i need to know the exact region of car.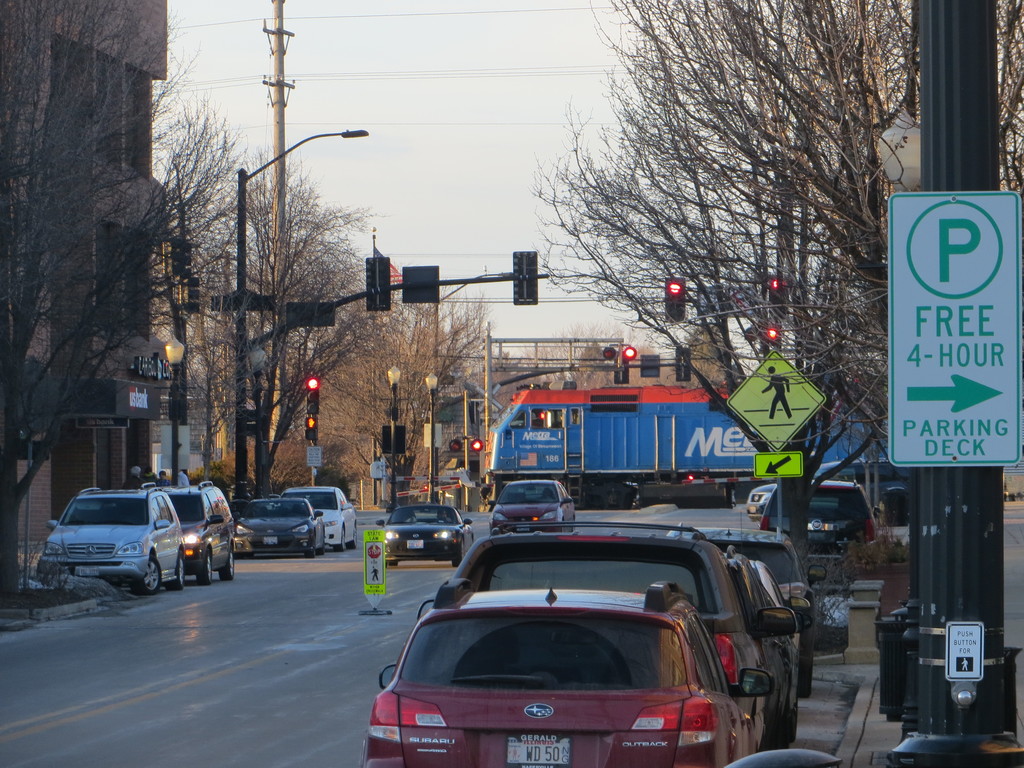
Region: bbox(236, 493, 324, 558).
